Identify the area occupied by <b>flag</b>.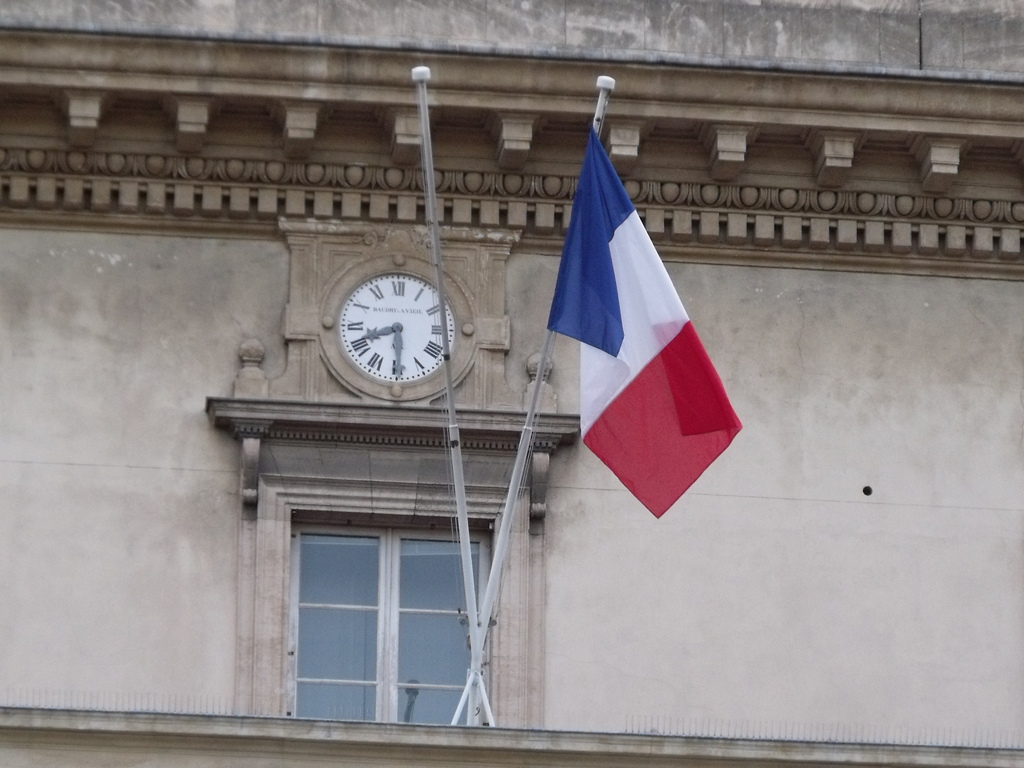
Area: rect(532, 98, 718, 541).
